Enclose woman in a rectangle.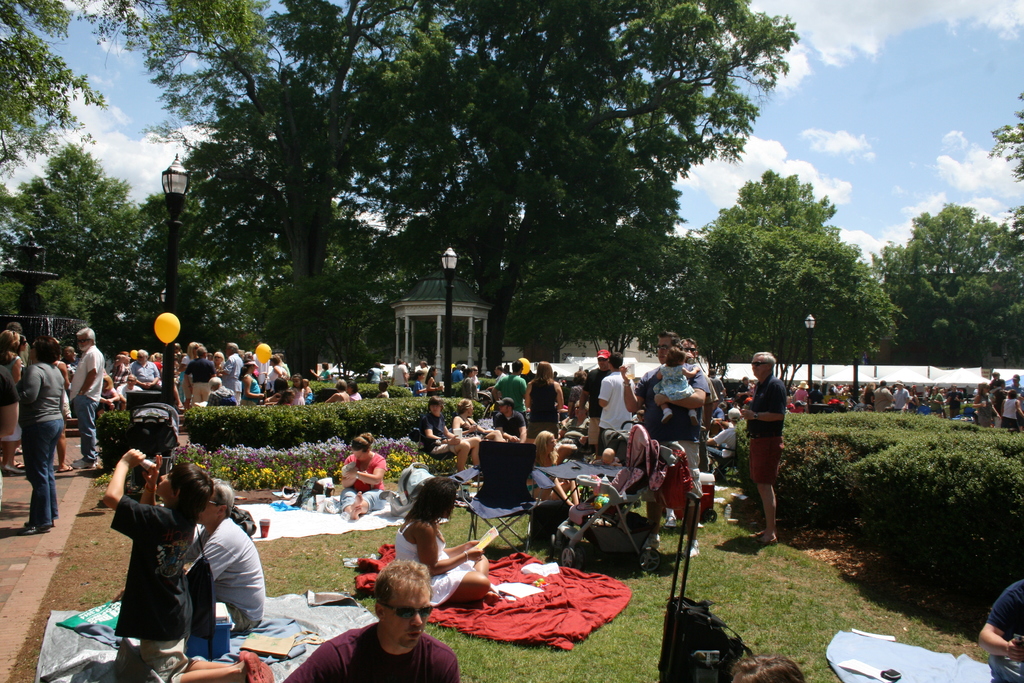
crop(303, 379, 314, 407).
